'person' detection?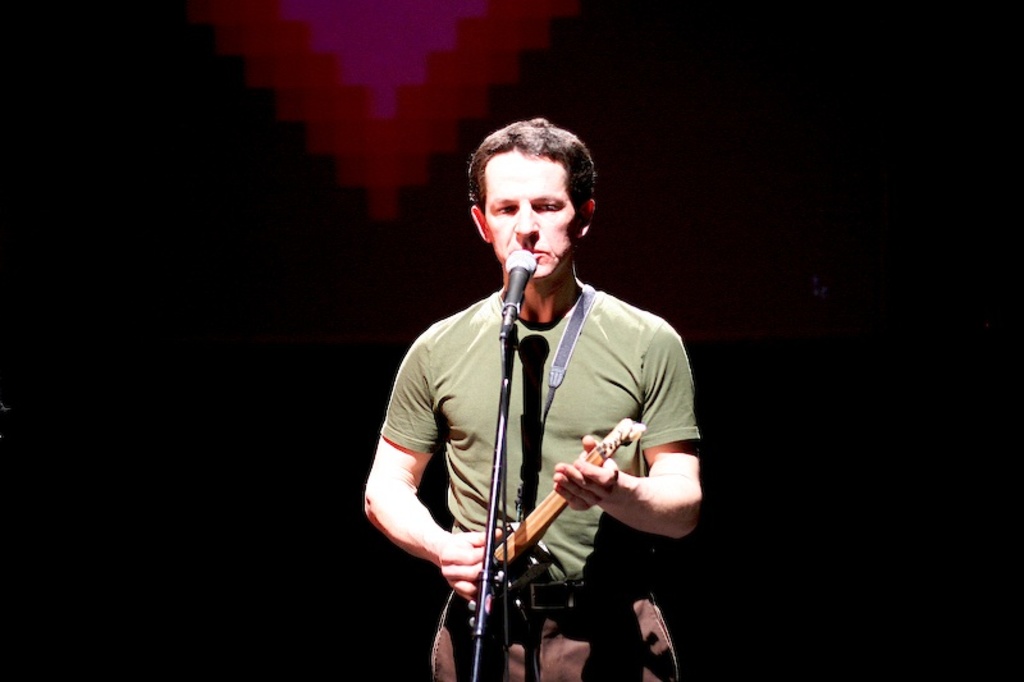
(366, 113, 704, 681)
